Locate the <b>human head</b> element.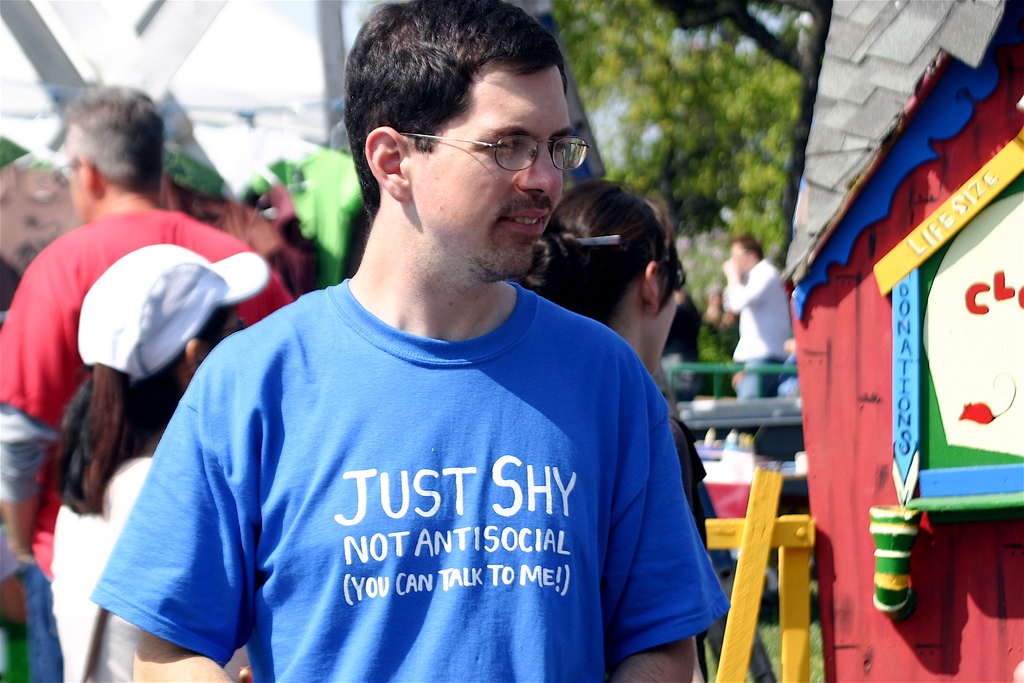
Element bbox: x1=58 y1=82 x2=163 y2=220.
